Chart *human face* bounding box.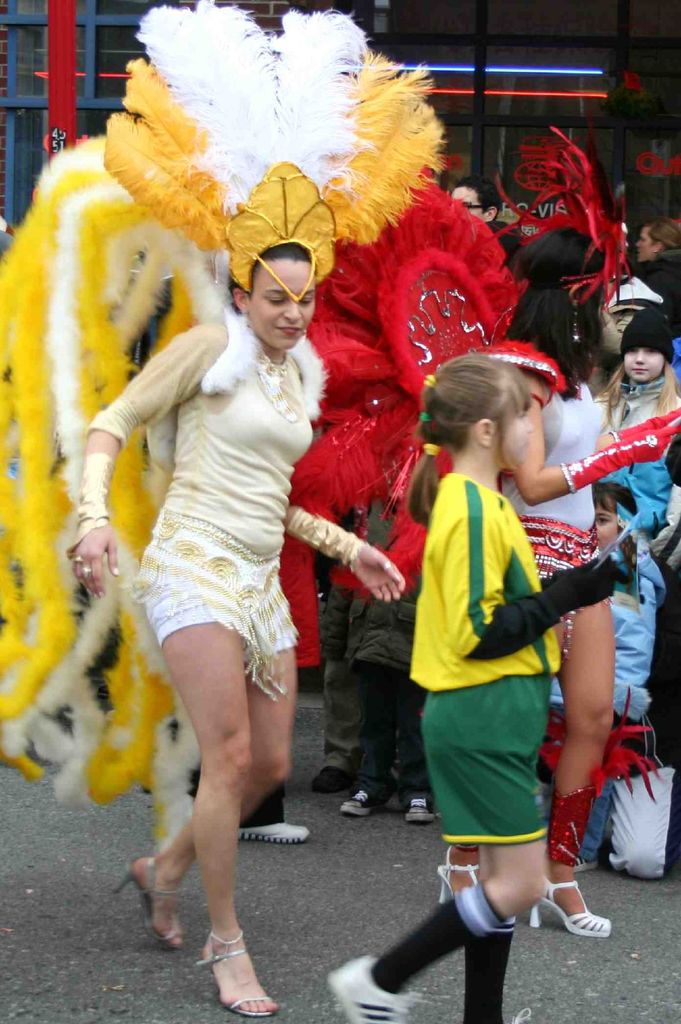
Charted: bbox=(632, 223, 655, 263).
